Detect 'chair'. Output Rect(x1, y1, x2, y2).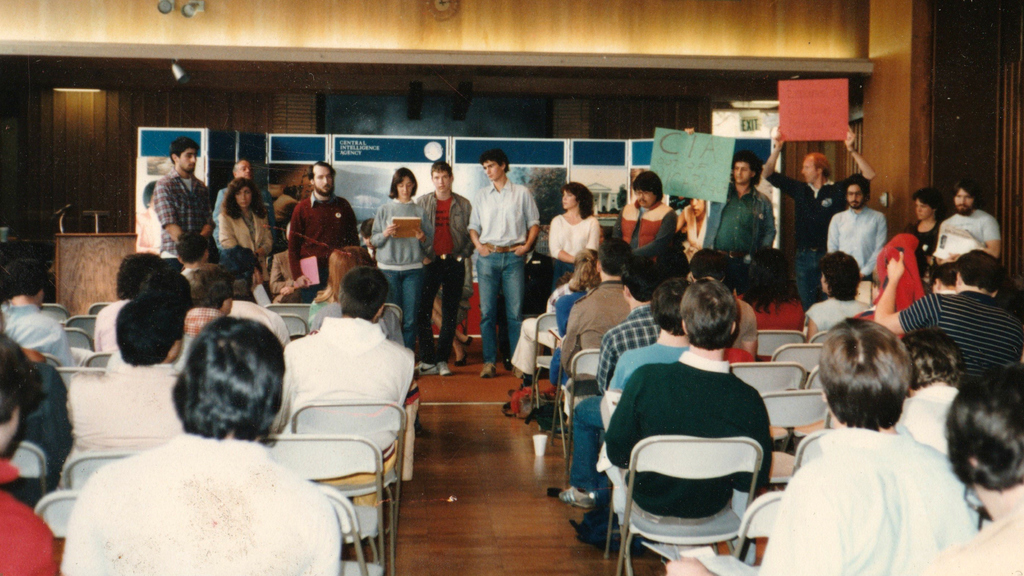
Rect(763, 385, 835, 487).
